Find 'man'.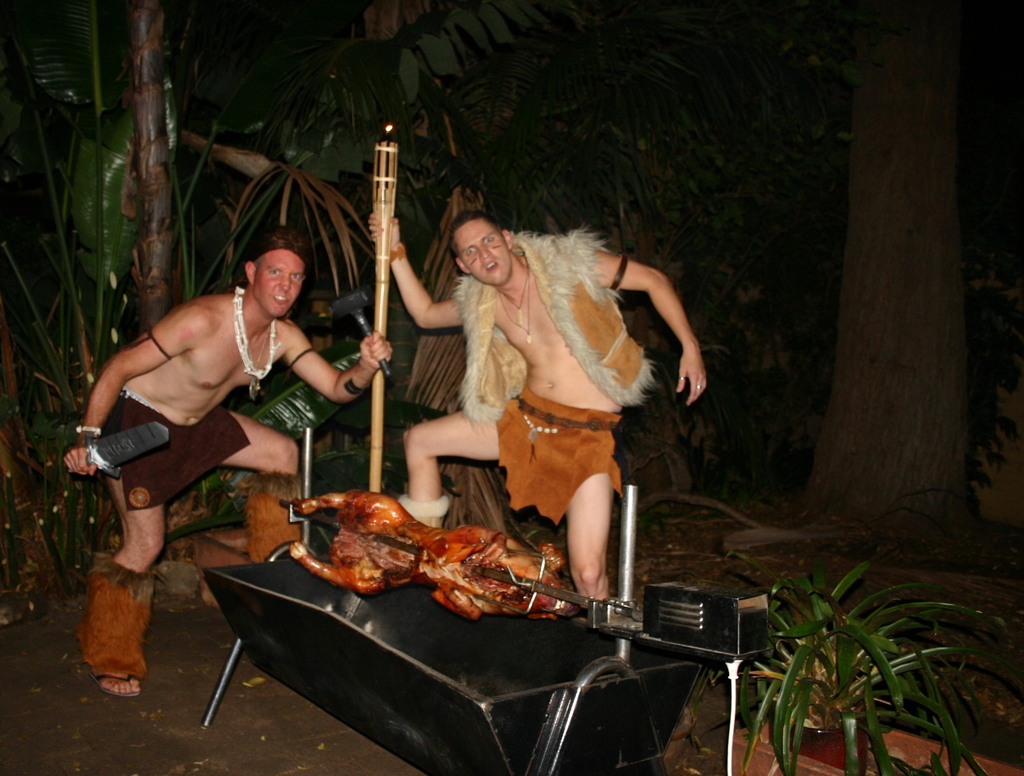
detection(366, 211, 712, 617).
